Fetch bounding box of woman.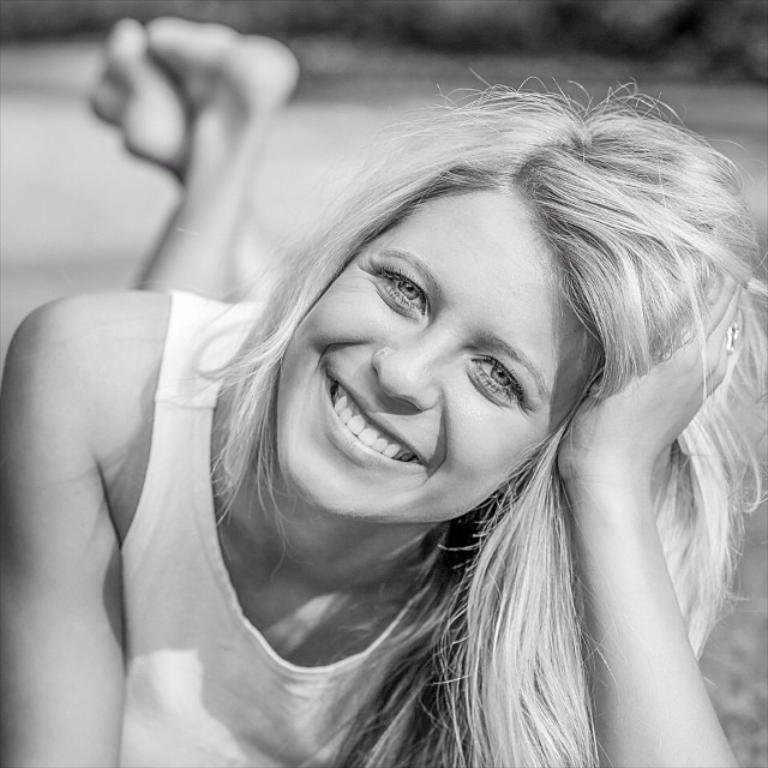
Bbox: {"x1": 1, "y1": 77, "x2": 766, "y2": 767}.
